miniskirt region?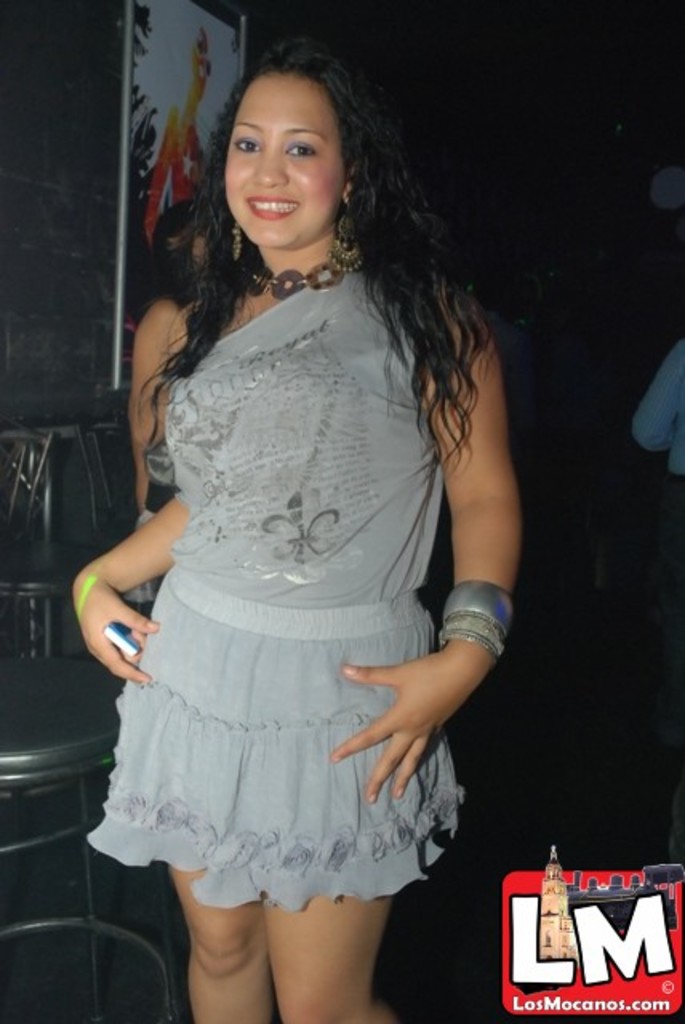
left=82, top=587, right=471, bottom=910
